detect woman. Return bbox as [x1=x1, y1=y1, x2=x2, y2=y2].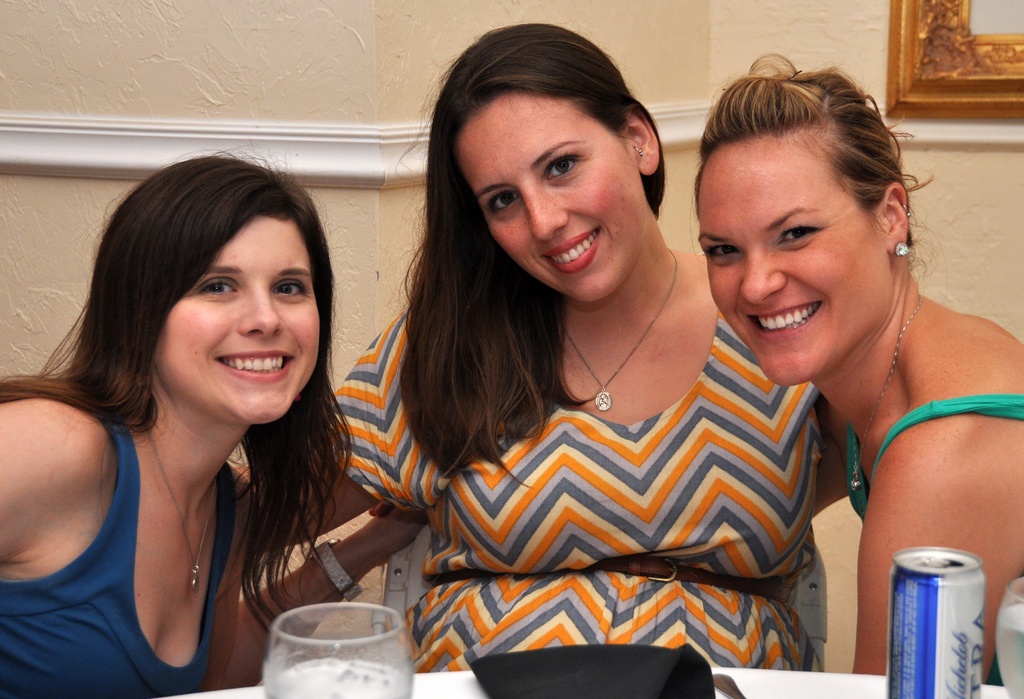
[x1=687, y1=54, x2=1023, y2=686].
